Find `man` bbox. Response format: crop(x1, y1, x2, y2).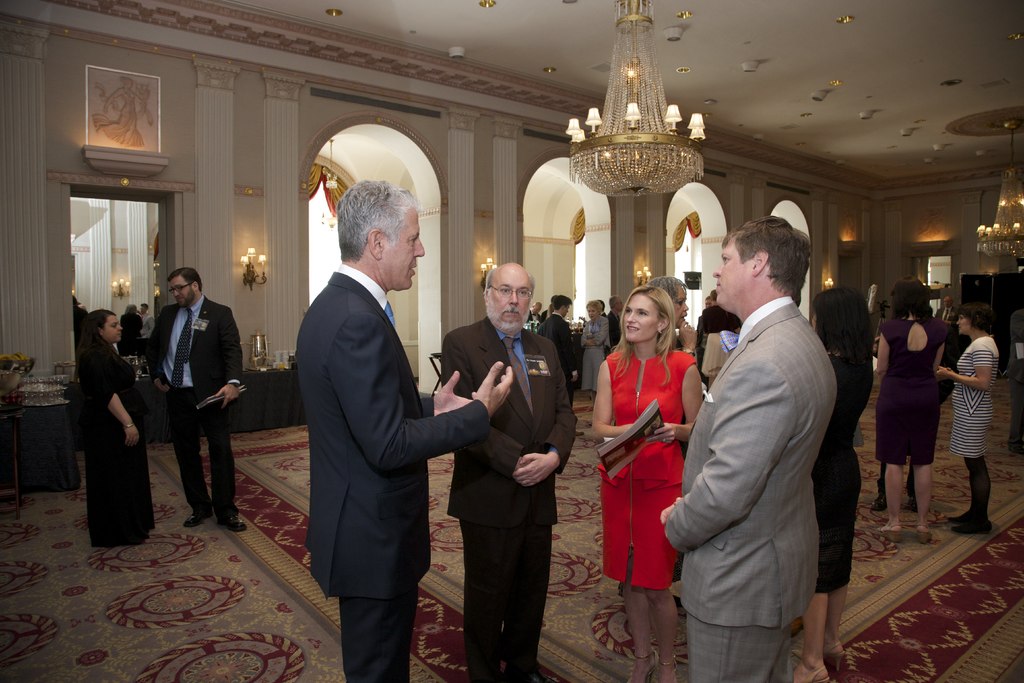
crop(703, 295, 710, 309).
